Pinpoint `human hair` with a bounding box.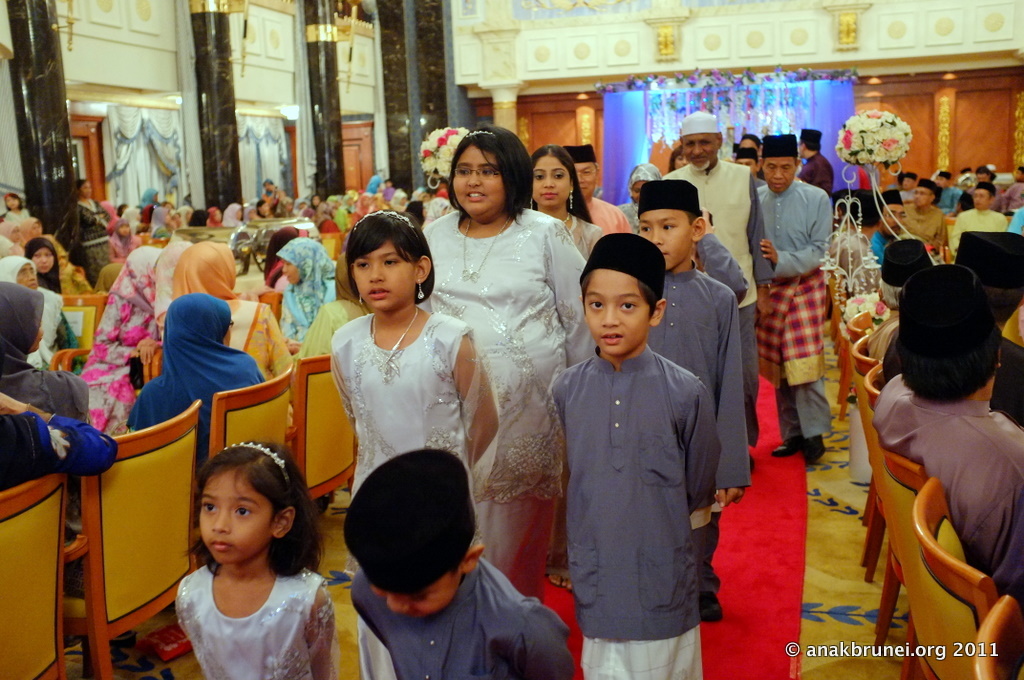
left=184, top=438, right=325, bottom=565.
